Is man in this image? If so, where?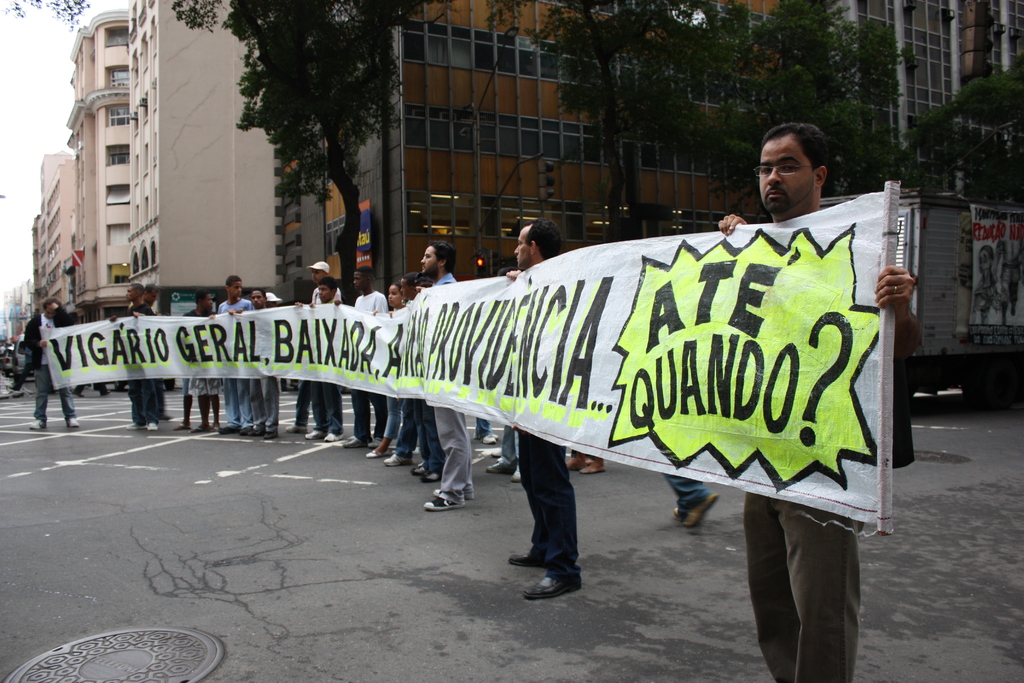
Yes, at l=22, t=297, r=82, b=428.
